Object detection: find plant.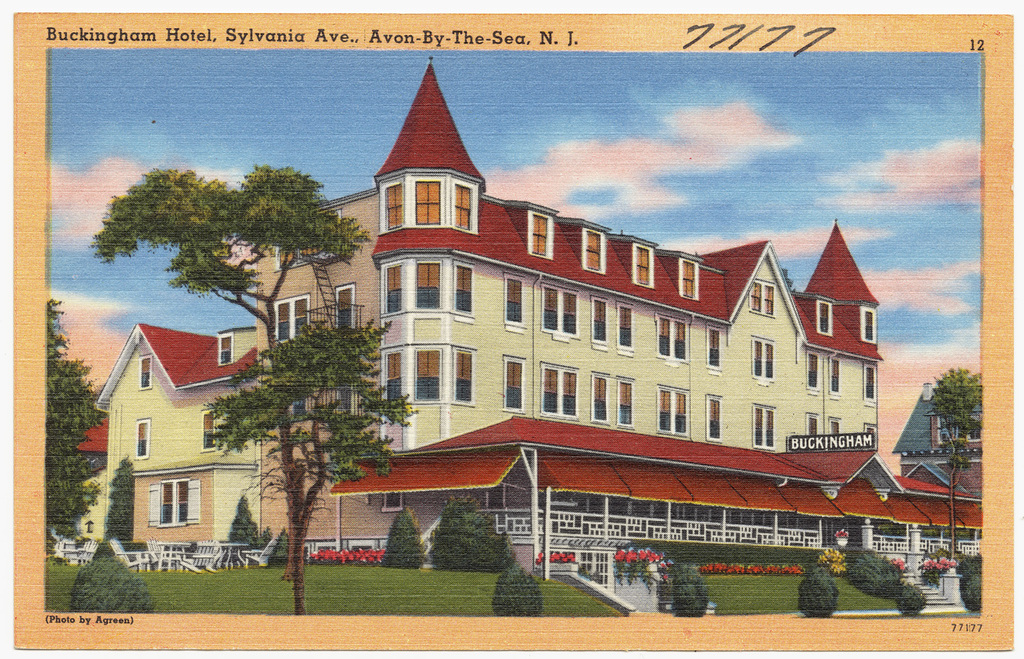
(left=702, top=565, right=799, bottom=619).
